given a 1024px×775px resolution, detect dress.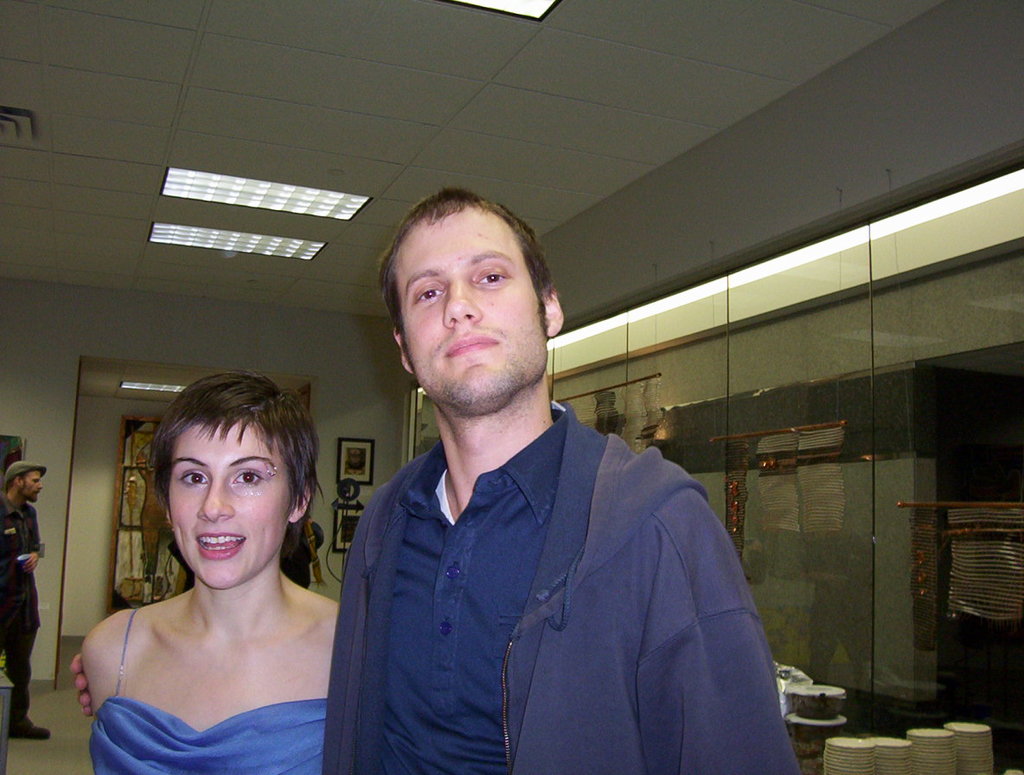
[x1=87, y1=609, x2=328, y2=774].
